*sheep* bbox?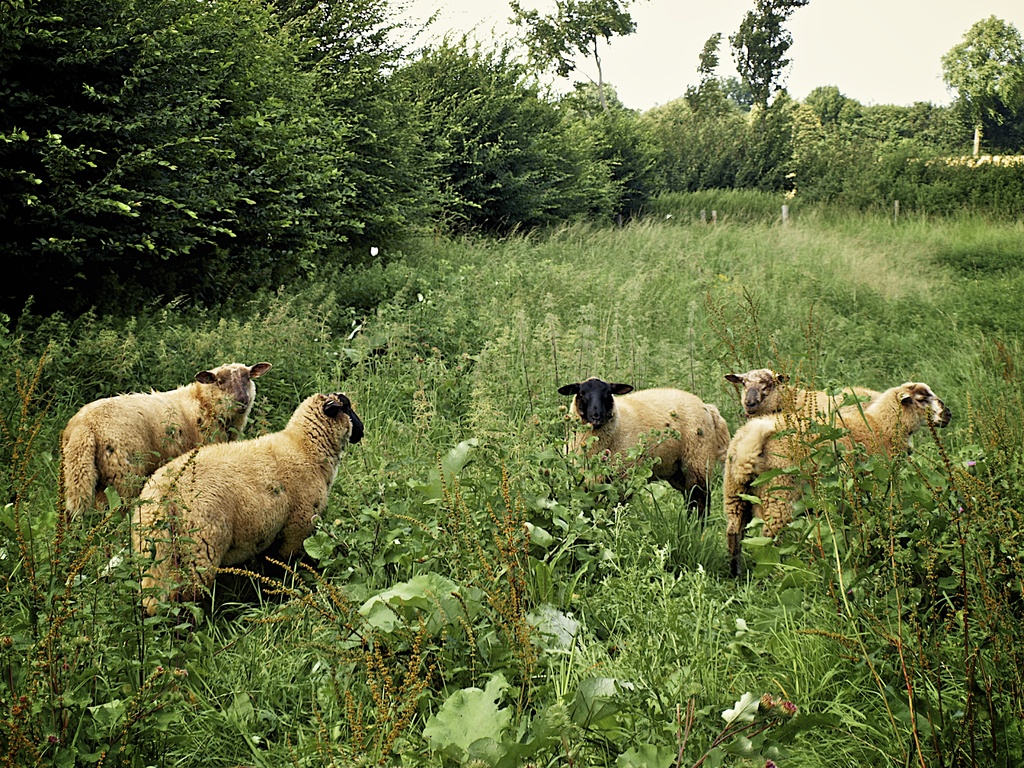
726:371:884:413
